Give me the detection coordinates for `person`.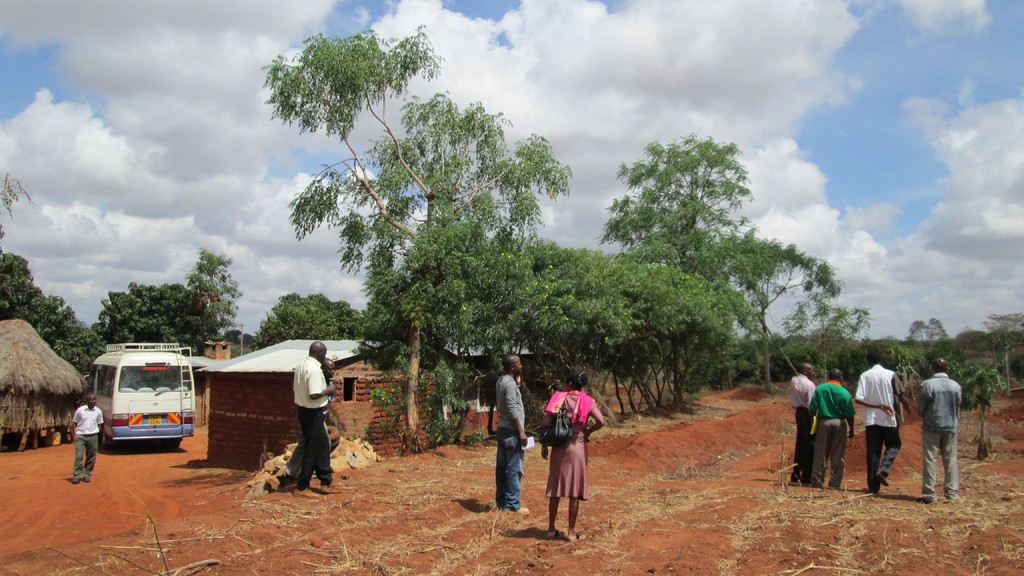
[x1=72, y1=392, x2=112, y2=481].
